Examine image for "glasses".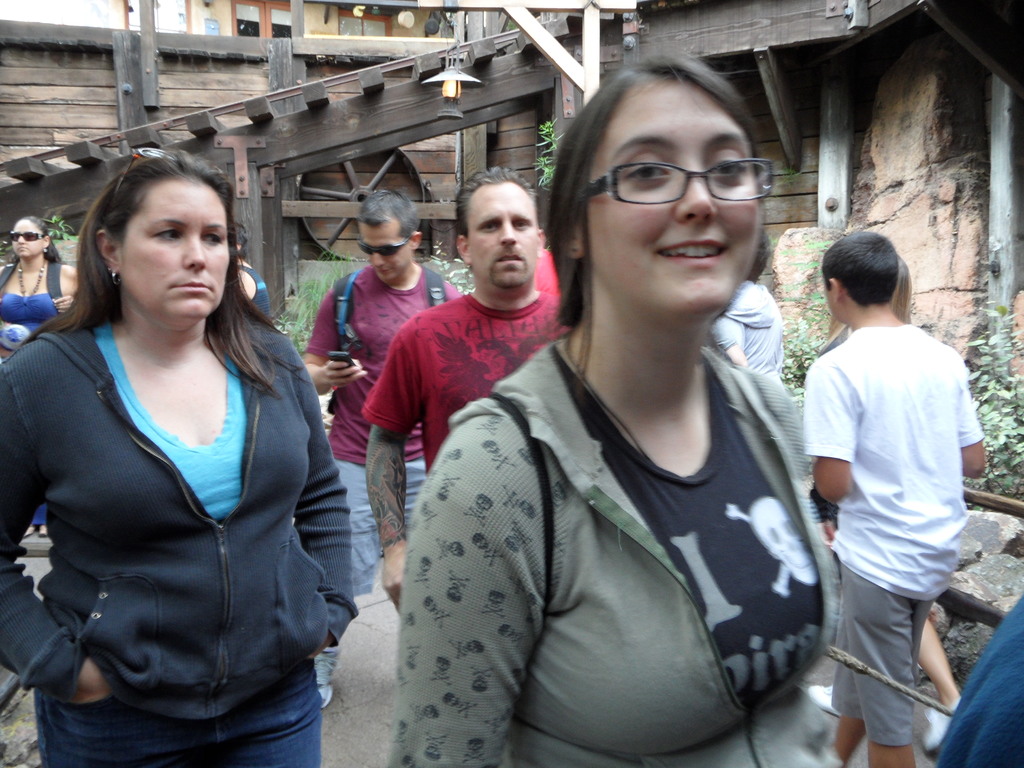
Examination result: [left=586, top=141, right=753, bottom=199].
